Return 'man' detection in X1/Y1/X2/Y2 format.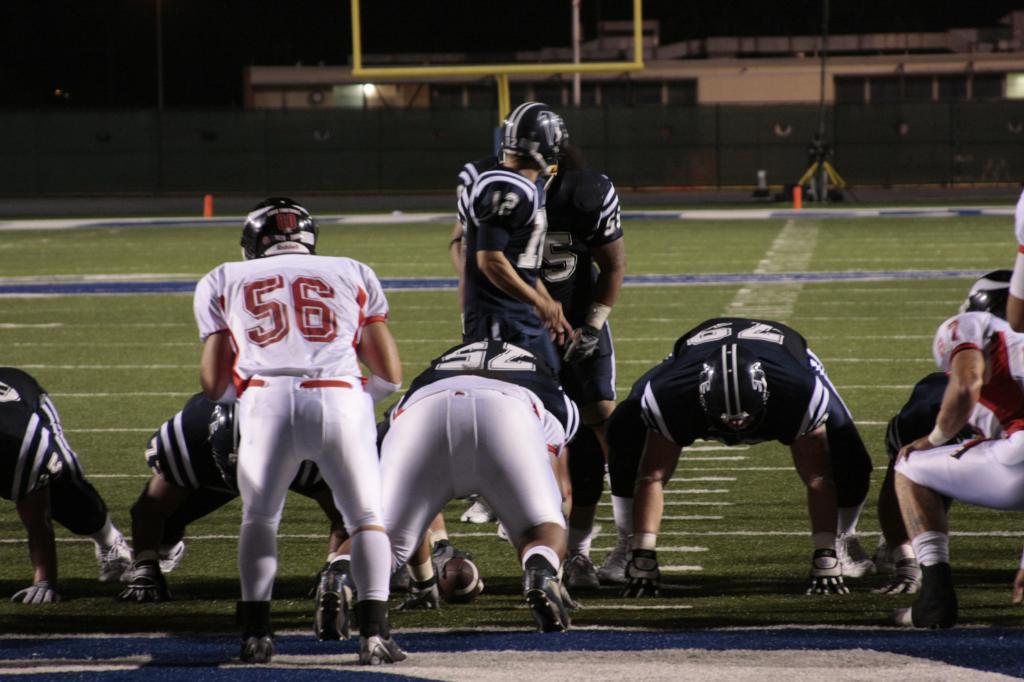
185/187/395/681.
